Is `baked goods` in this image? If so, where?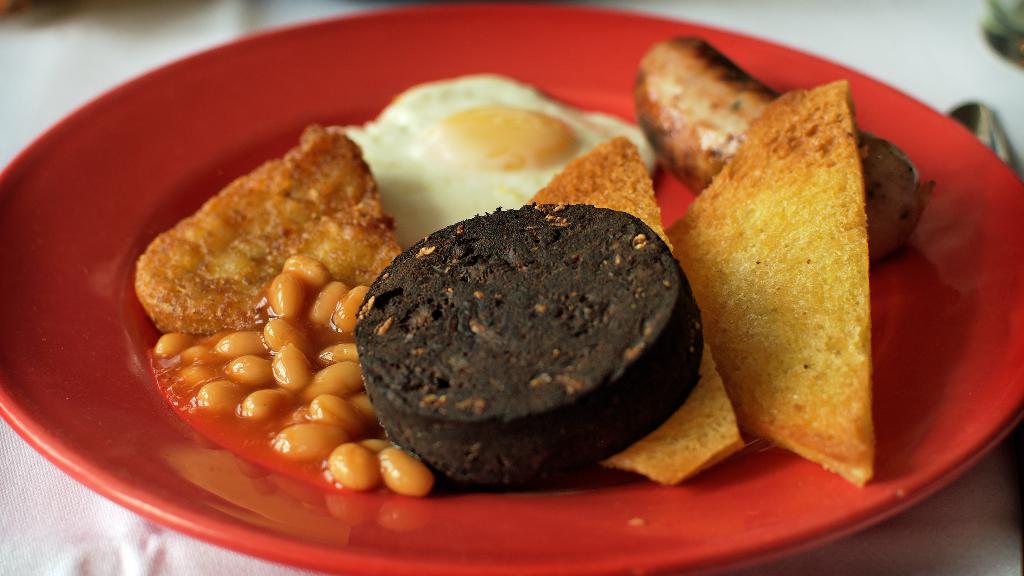
Yes, at bbox=[508, 135, 748, 490].
